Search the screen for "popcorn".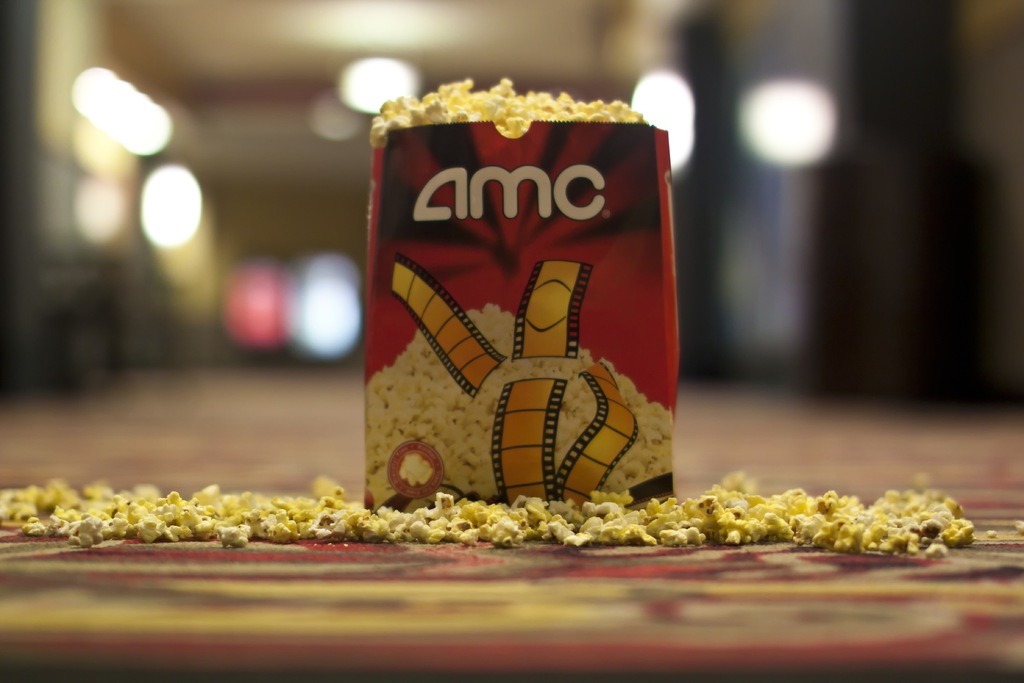
Found at left=371, top=77, right=652, bottom=138.
